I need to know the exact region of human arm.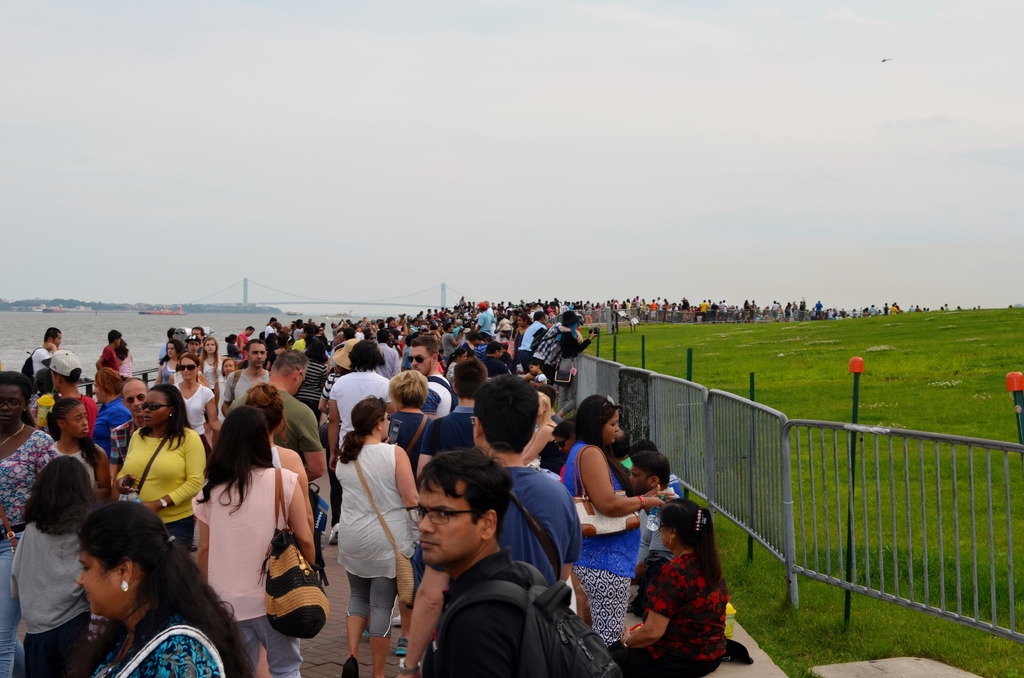
Region: select_region(110, 434, 143, 494).
